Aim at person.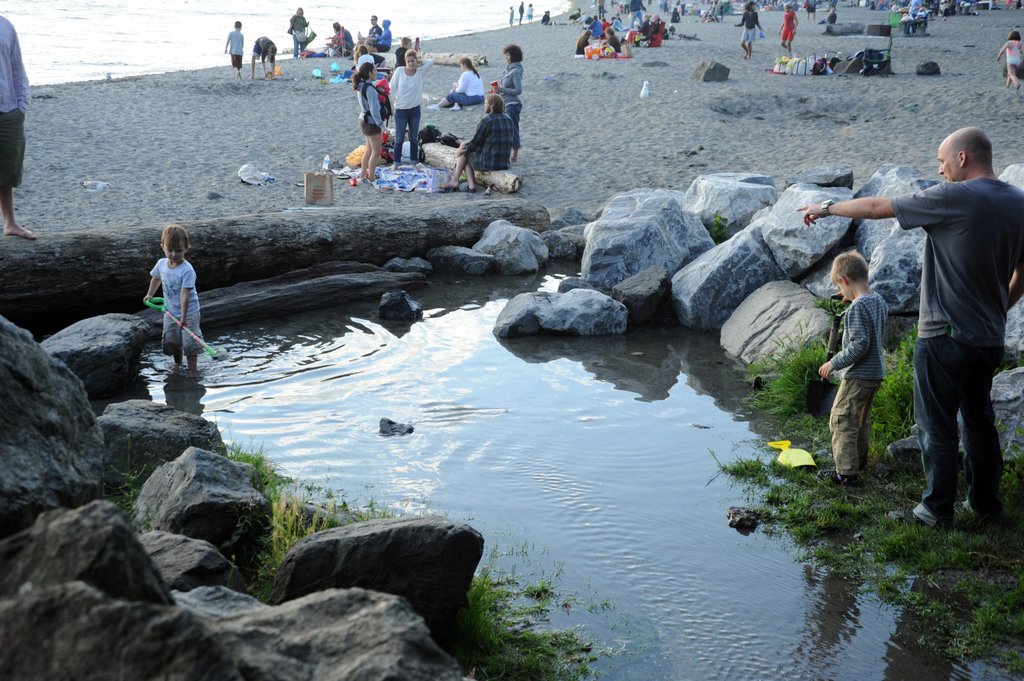
Aimed at Rect(1012, 1, 1023, 10).
